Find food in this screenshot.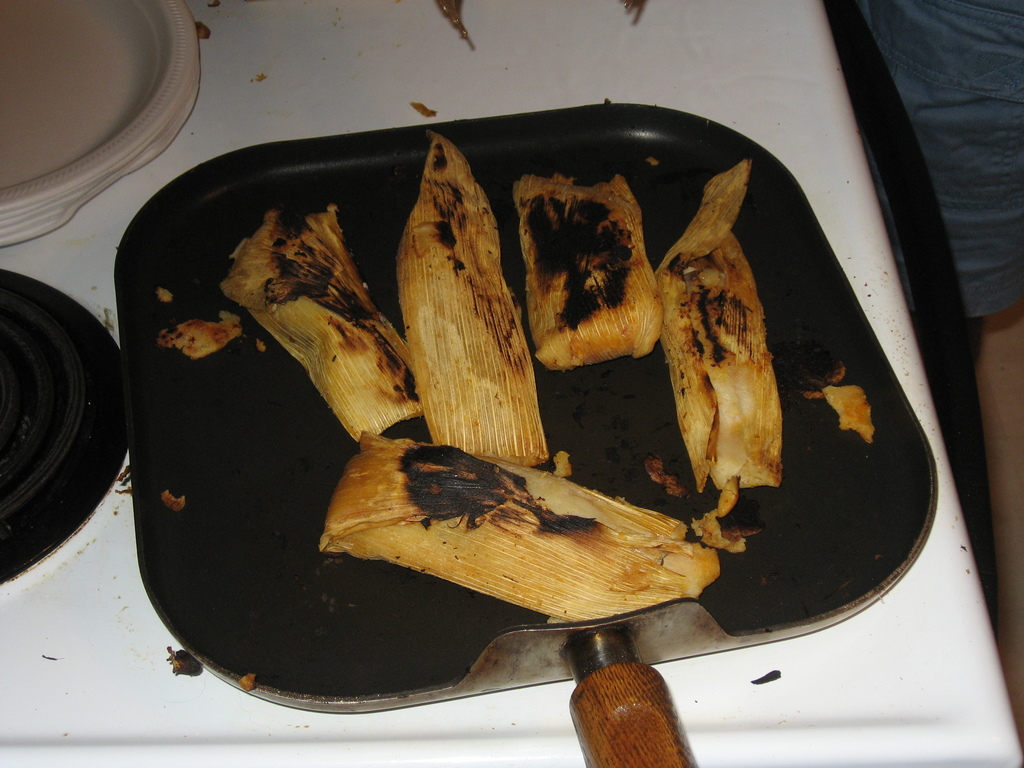
The bounding box for food is bbox(432, 0, 473, 50).
